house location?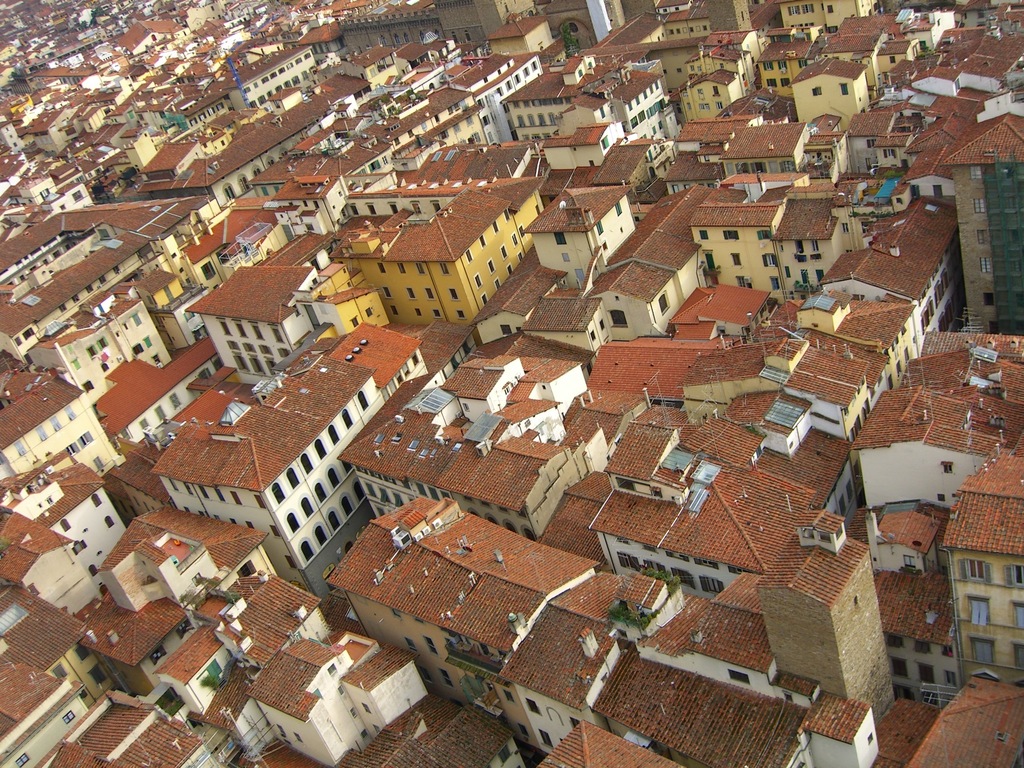
box(203, 93, 322, 198)
